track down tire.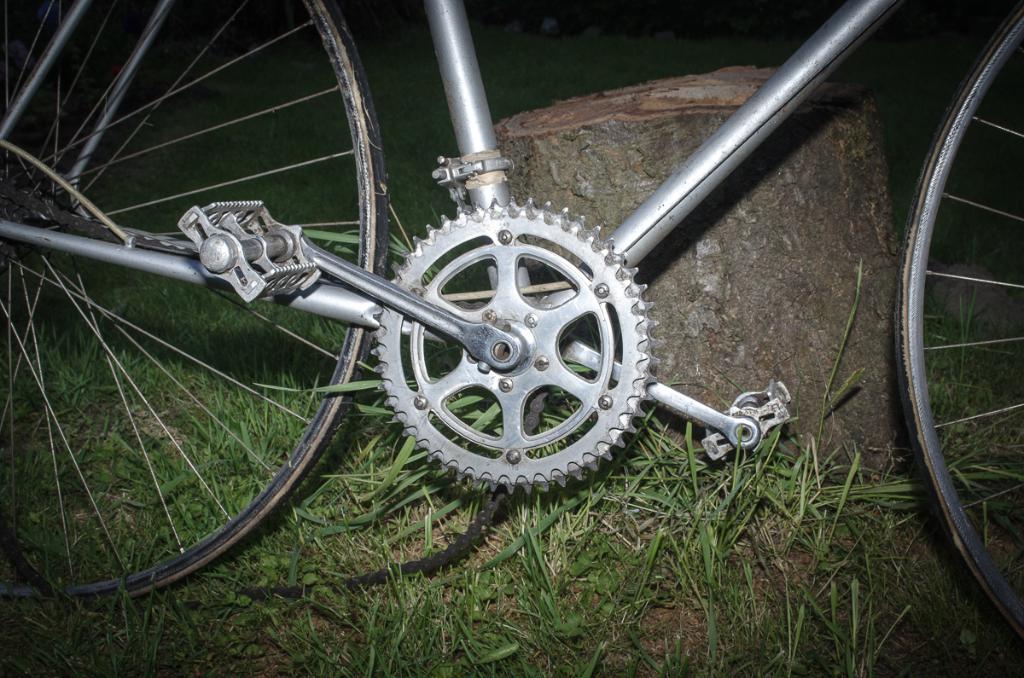
Tracked to region(888, 8, 1023, 635).
